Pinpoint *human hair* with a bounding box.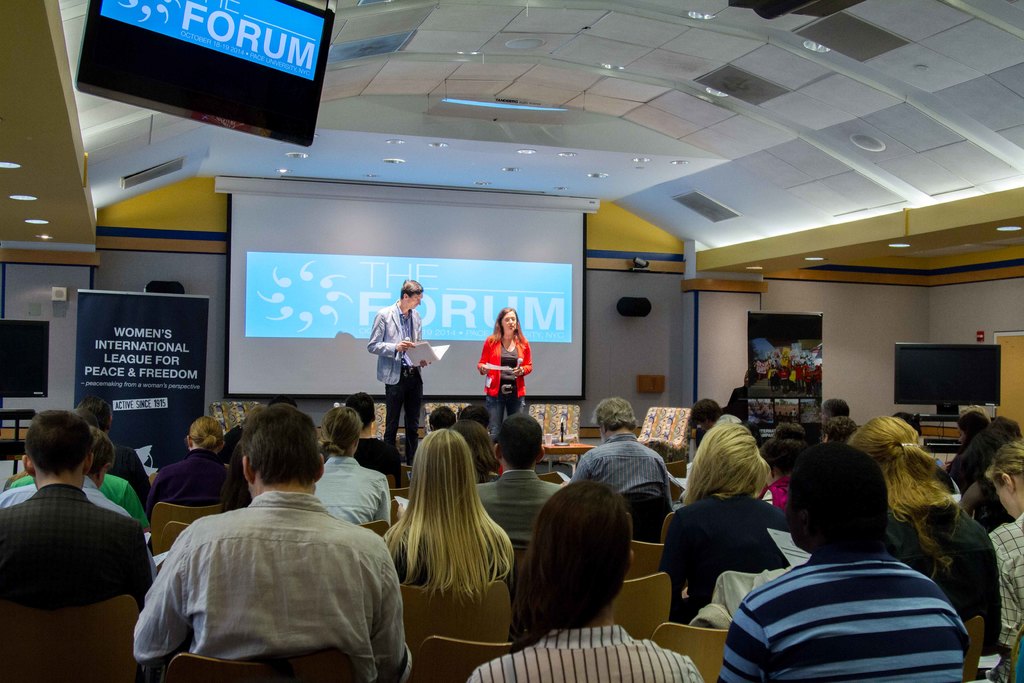
box=[325, 399, 365, 461].
